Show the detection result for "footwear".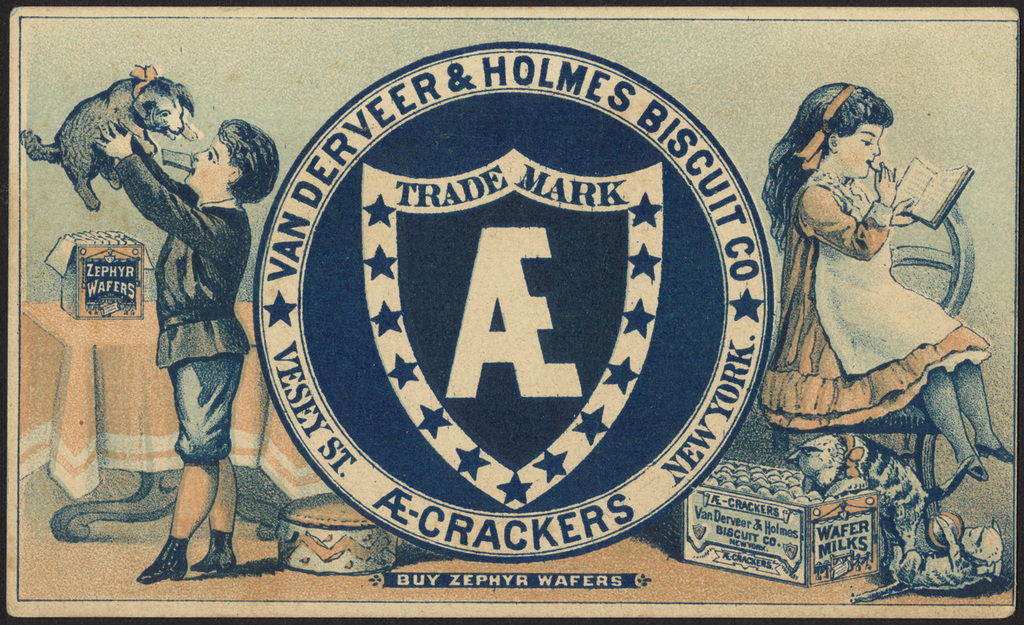
[976, 466, 986, 480].
